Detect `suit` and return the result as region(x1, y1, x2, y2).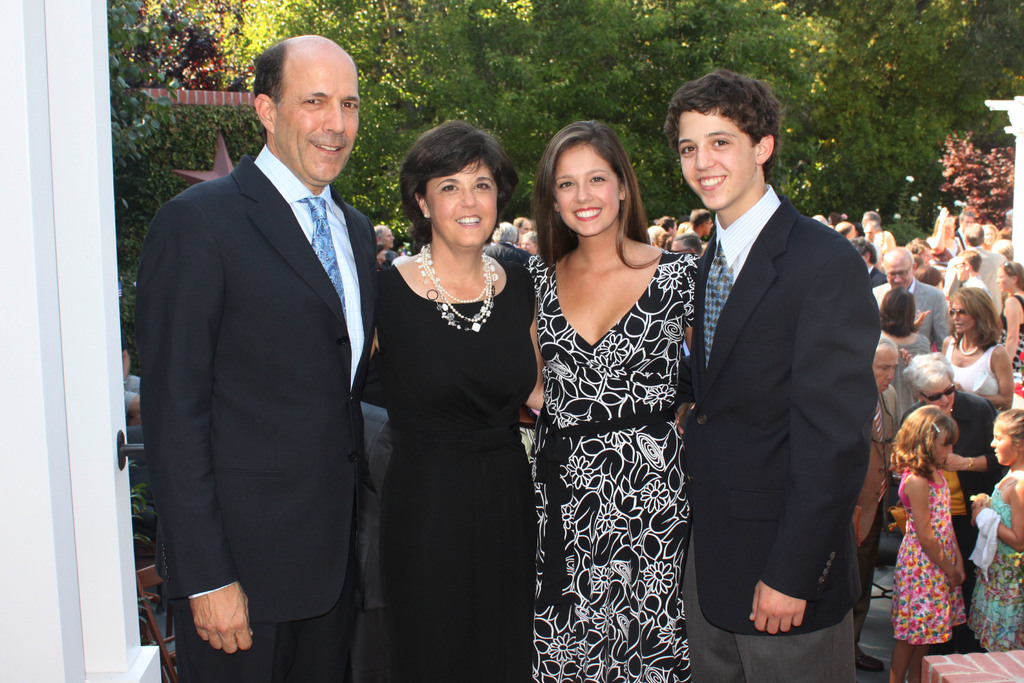
region(144, 13, 403, 682).
